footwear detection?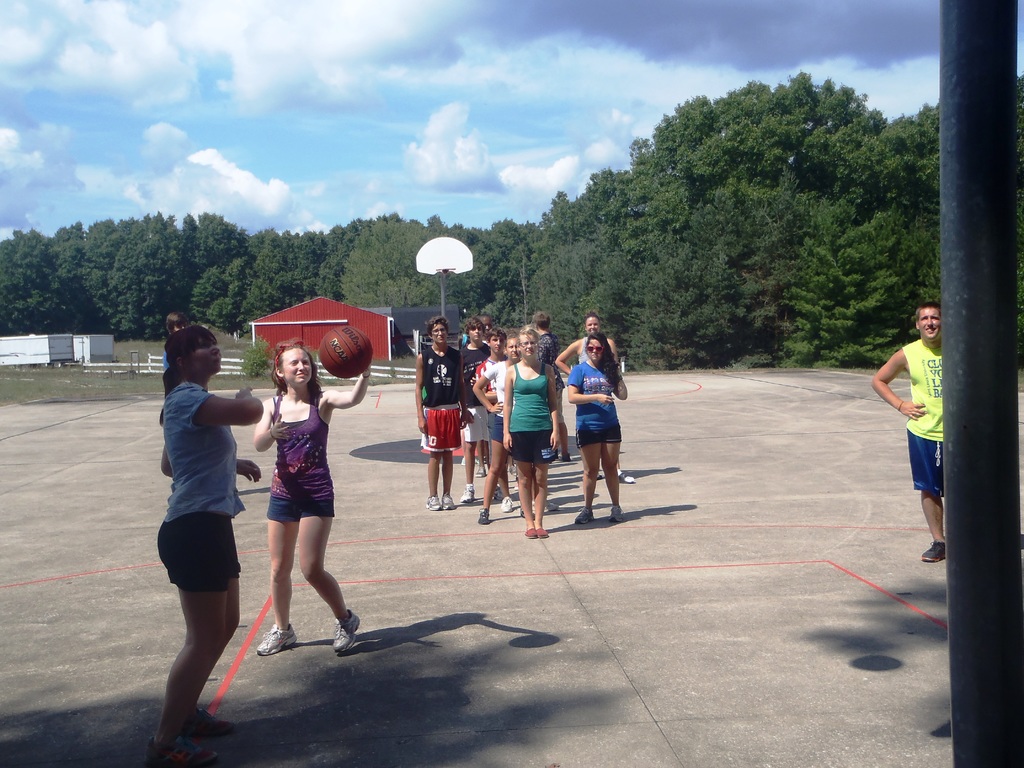
559, 455, 573, 463
